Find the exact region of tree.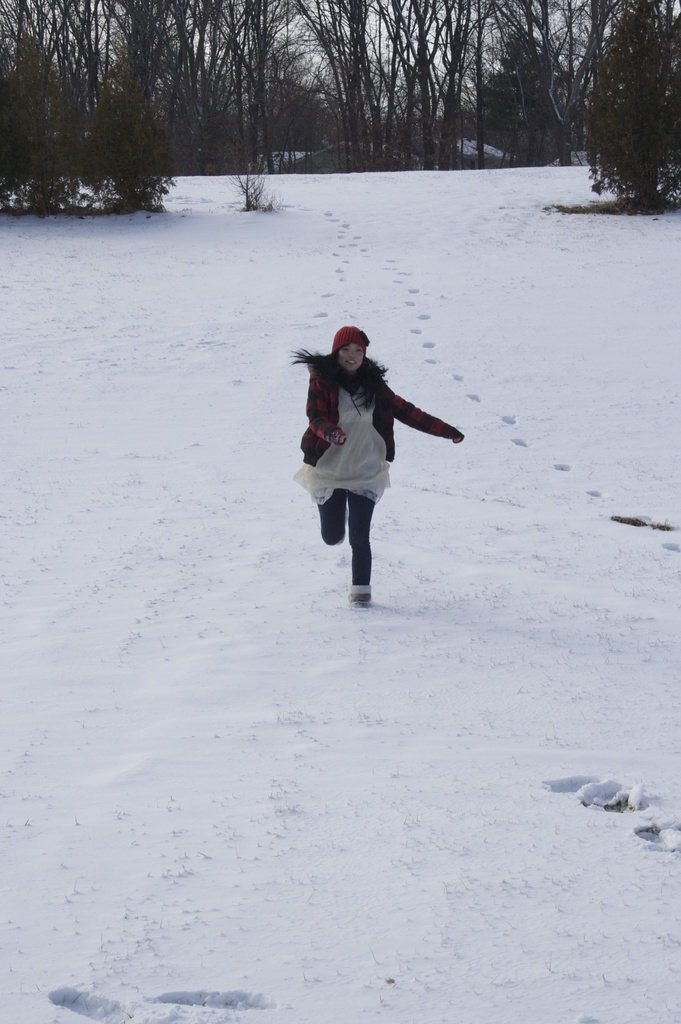
Exact region: {"left": 580, "top": 22, "right": 678, "bottom": 200}.
